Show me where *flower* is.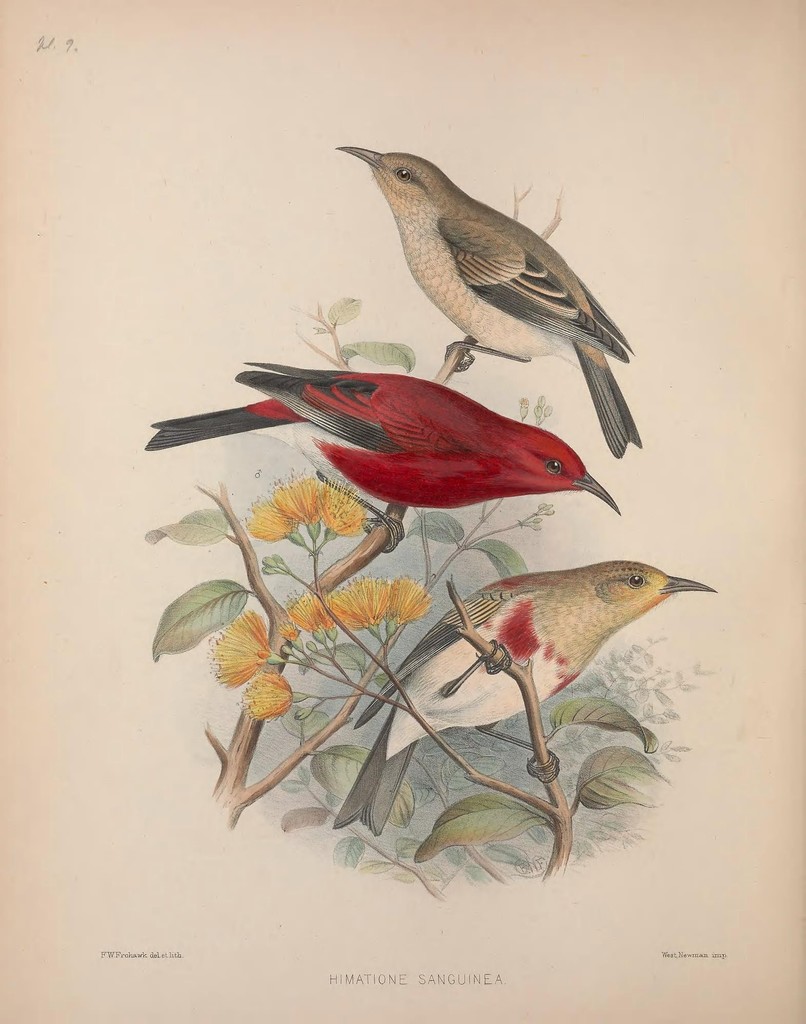
*flower* is at rect(385, 574, 430, 623).
